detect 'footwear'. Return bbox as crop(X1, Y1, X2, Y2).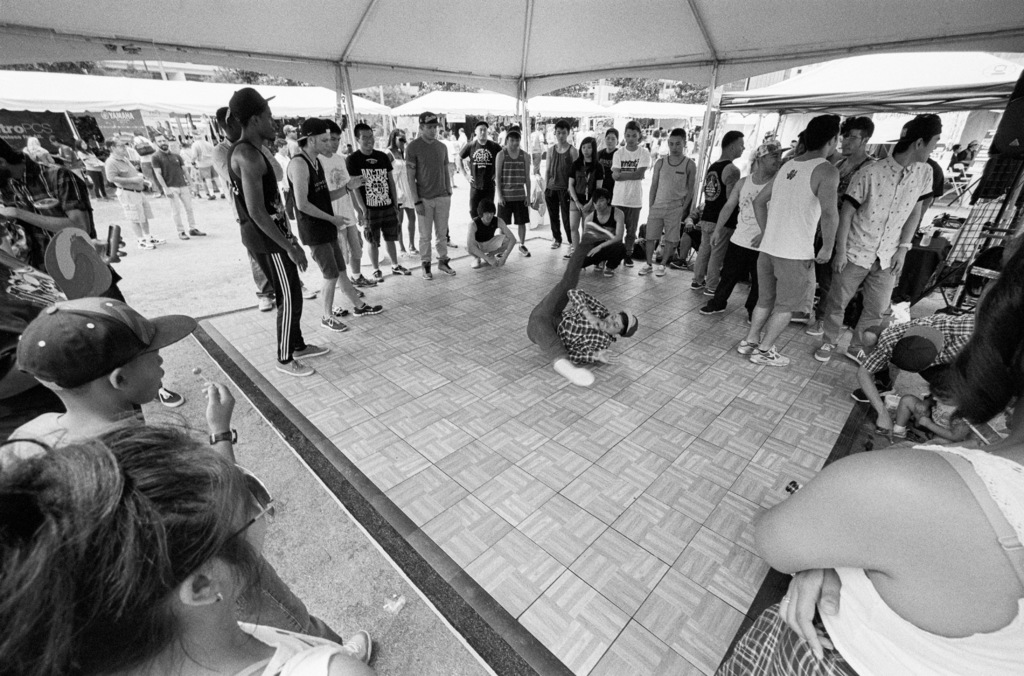
crop(470, 256, 482, 270).
